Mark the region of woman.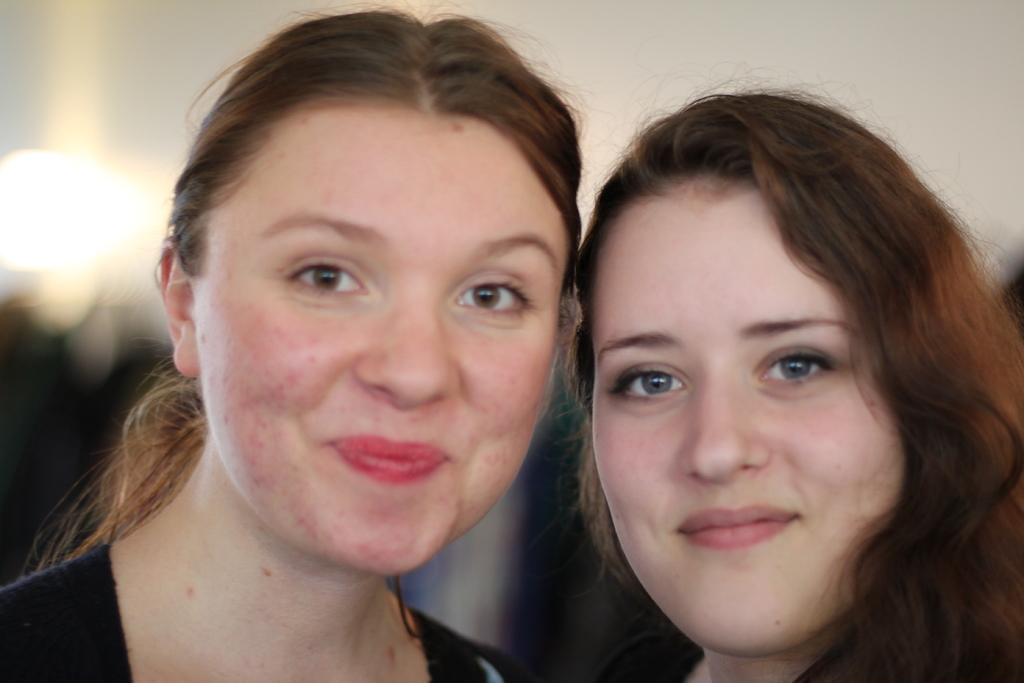
Region: select_region(33, 39, 685, 673).
